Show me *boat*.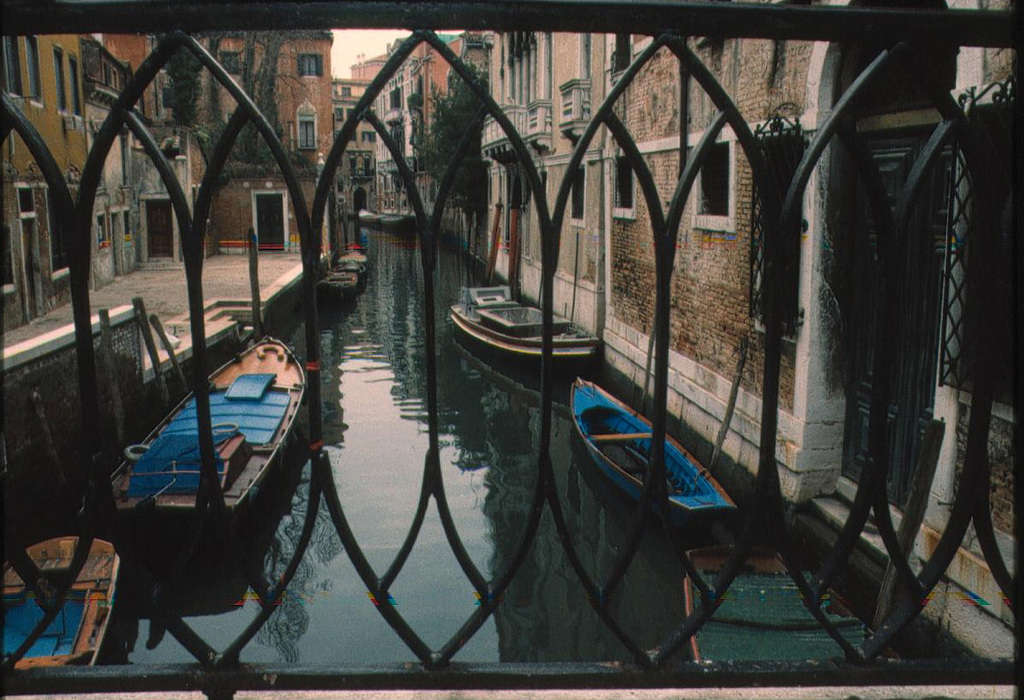
*boat* is here: [378, 212, 407, 222].
